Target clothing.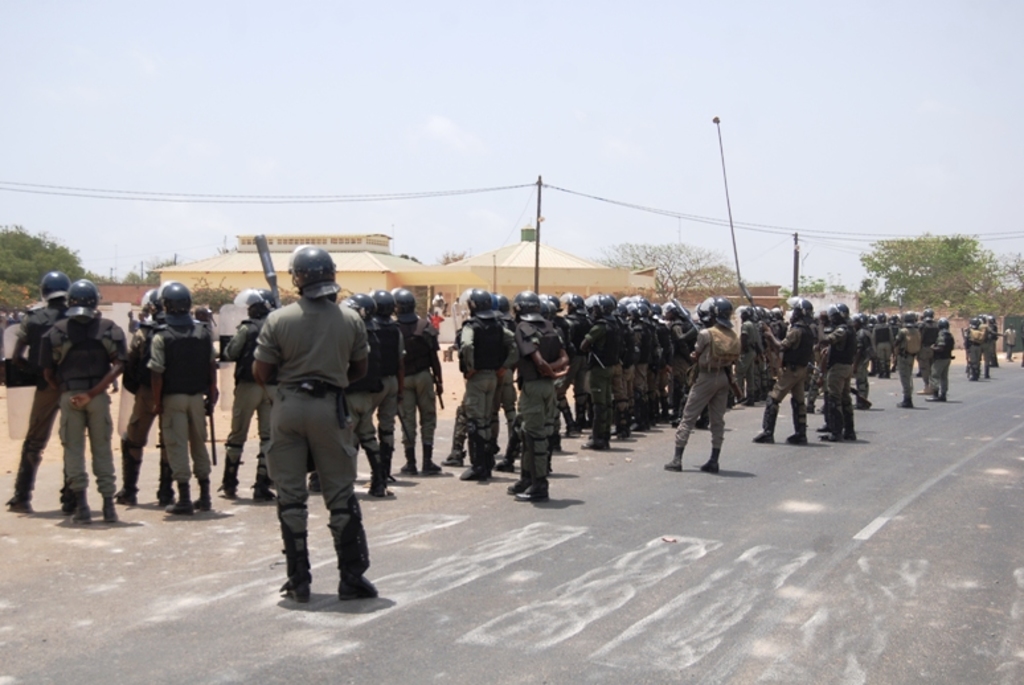
Target region: select_region(554, 299, 594, 415).
